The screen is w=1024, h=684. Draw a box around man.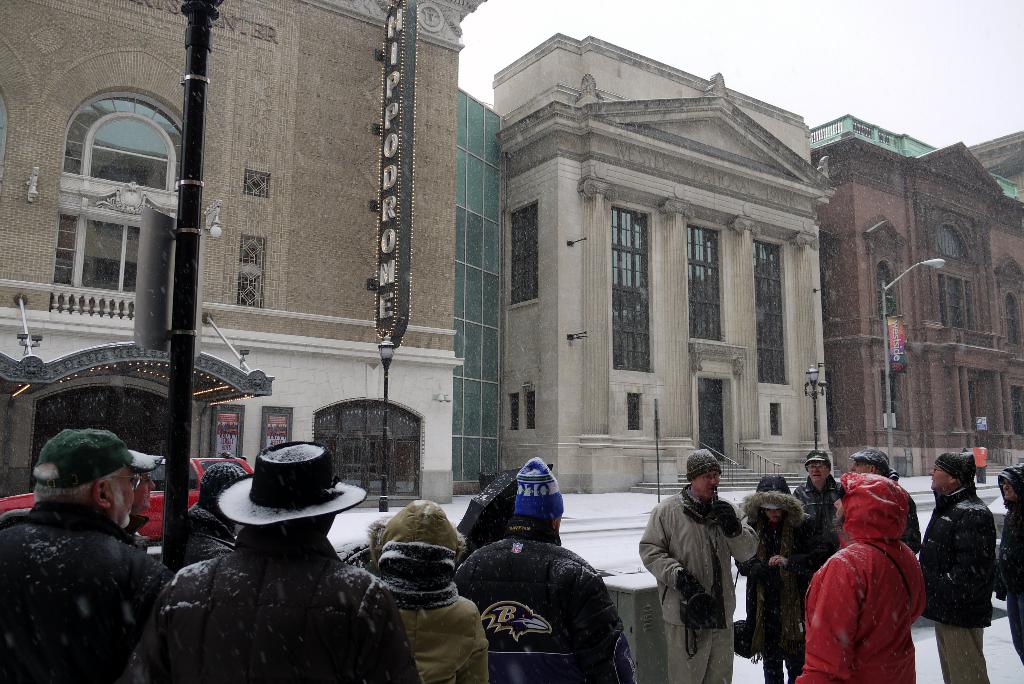
{"x1": 0, "y1": 427, "x2": 172, "y2": 683}.
